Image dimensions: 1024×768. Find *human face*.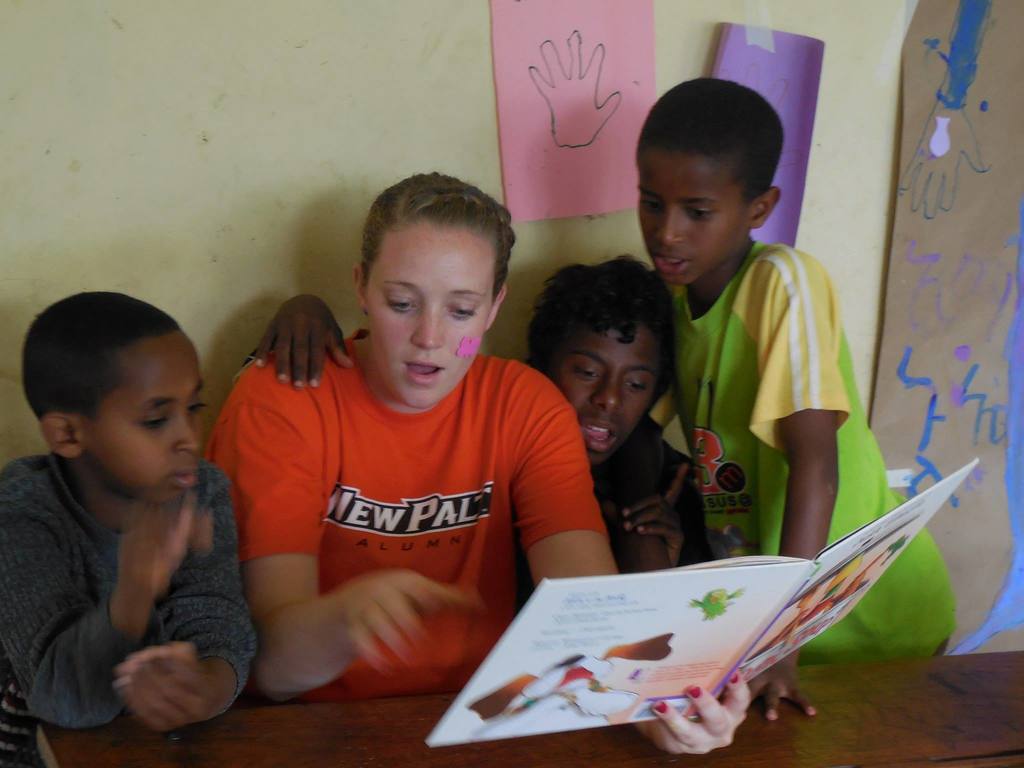
BBox(86, 338, 205, 494).
